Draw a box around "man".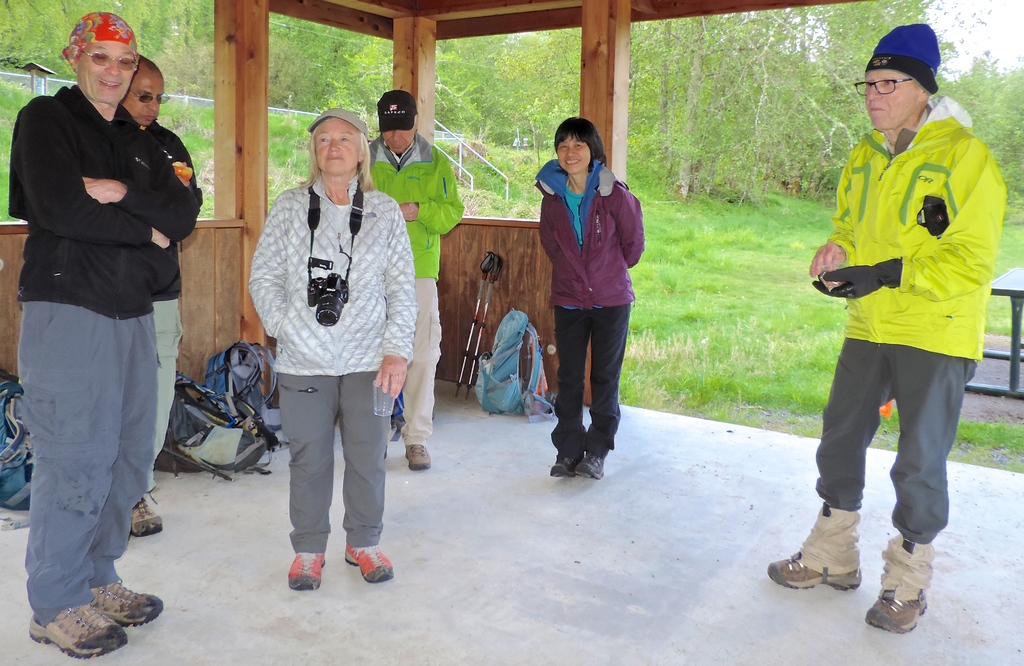
362, 88, 460, 473.
